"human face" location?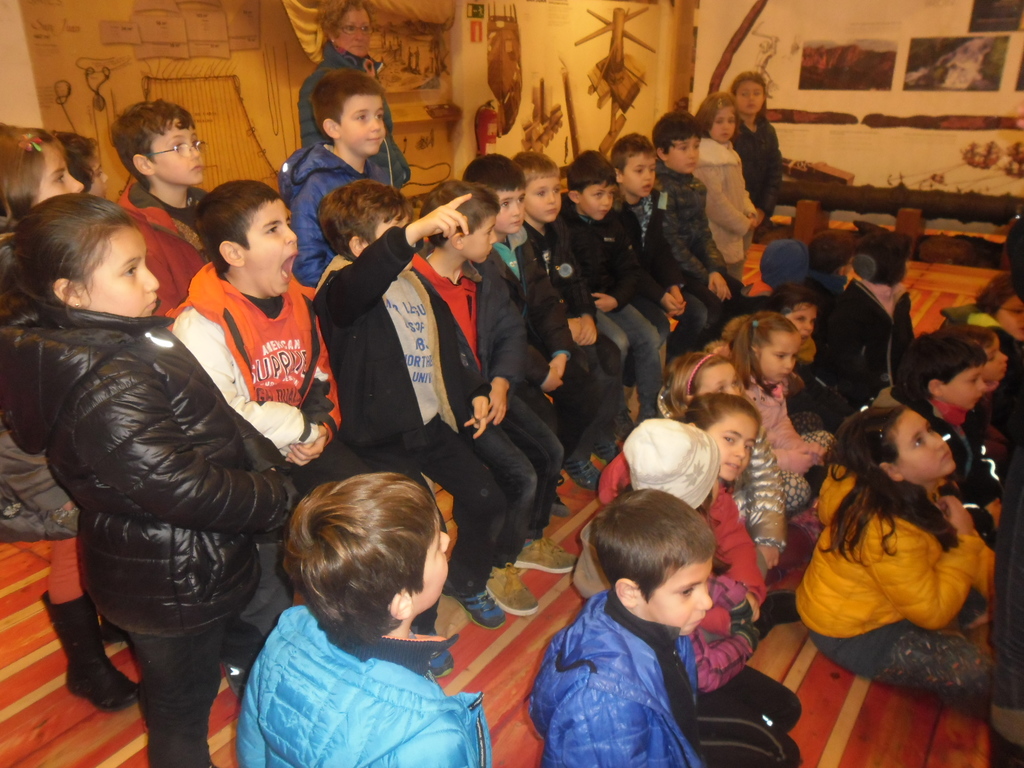
<region>759, 332, 800, 383</region>
